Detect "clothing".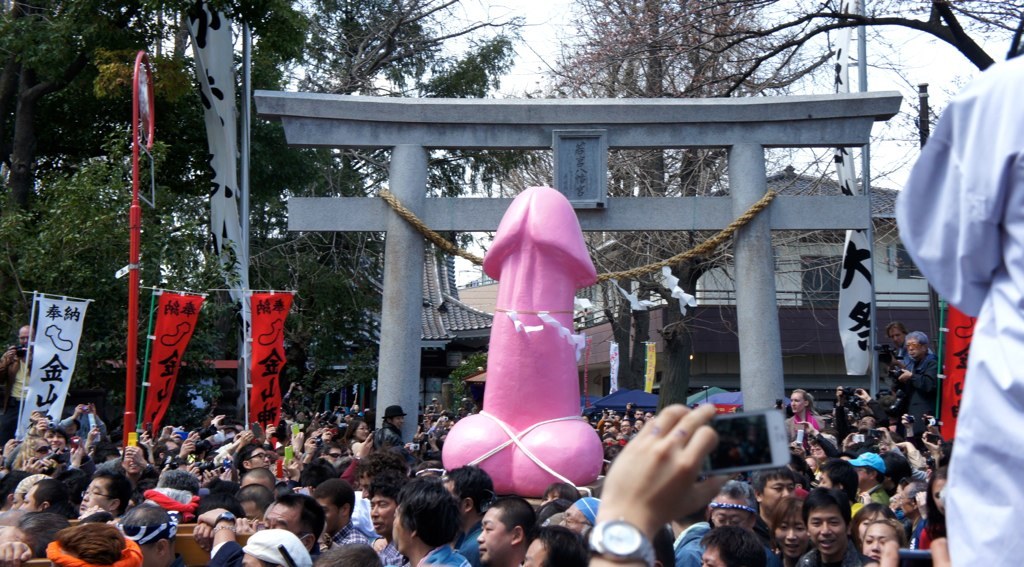
Detected at box=[375, 536, 412, 566].
